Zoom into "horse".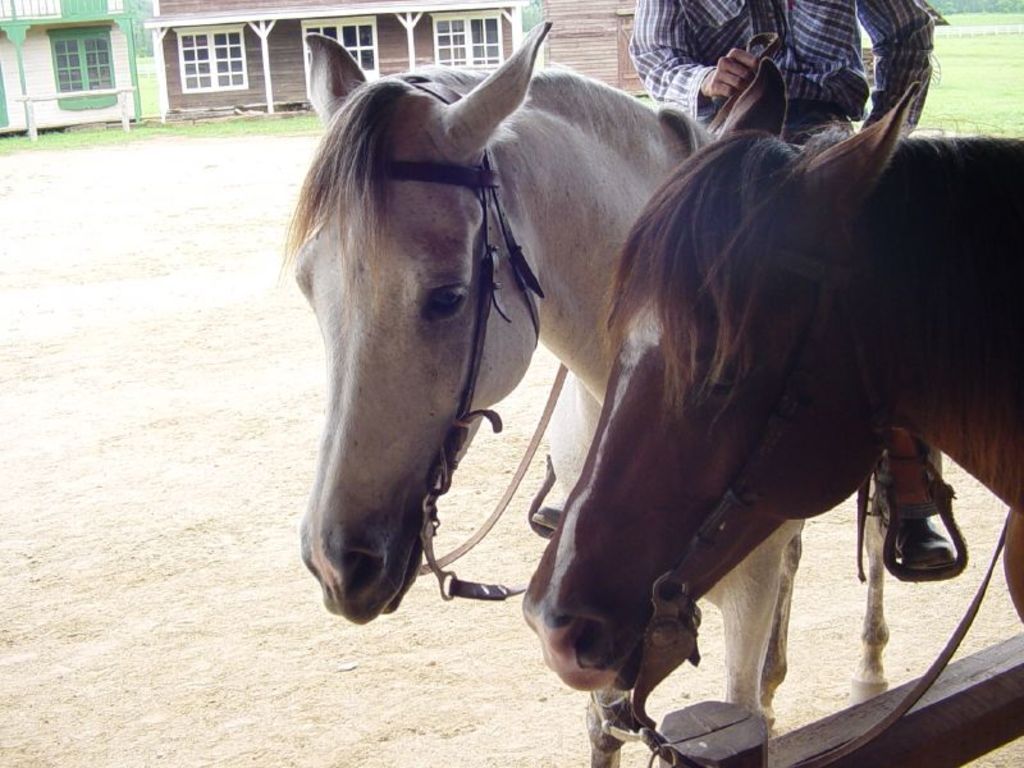
Zoom target: [x1=273, y1=32, x2=892, y2=767].
